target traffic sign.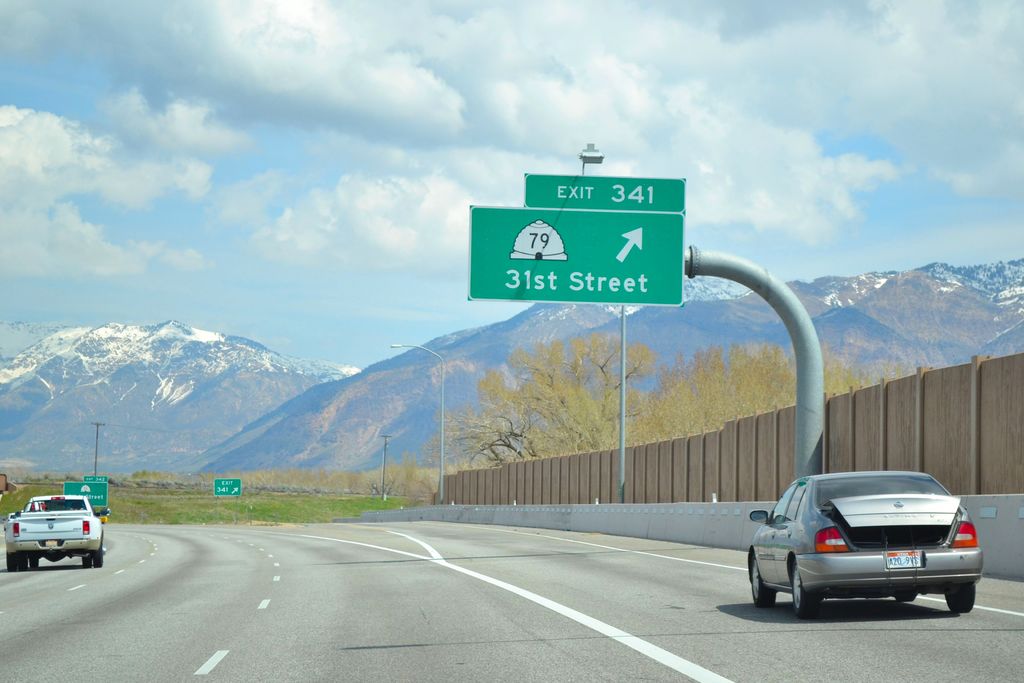
Target region: l=64, t=477, r=110, b=511.
